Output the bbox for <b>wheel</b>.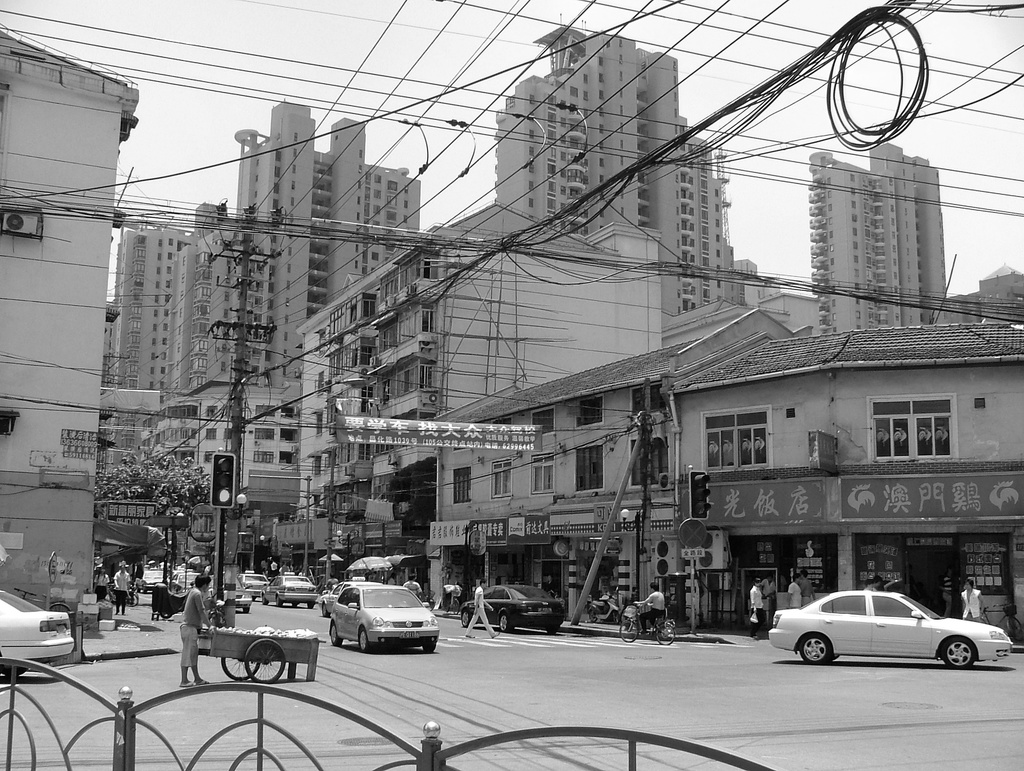
x1=330 y1=624 x2=342 y2=649.
